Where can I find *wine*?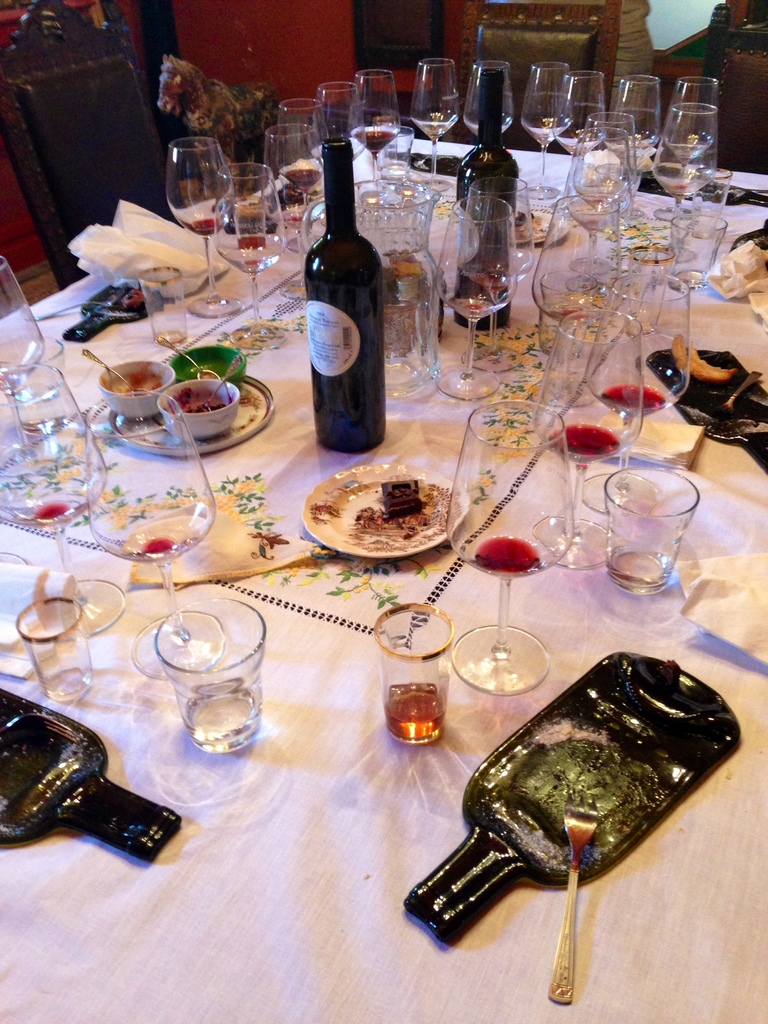
You can find it at <box>298,138,403,449</box>.
